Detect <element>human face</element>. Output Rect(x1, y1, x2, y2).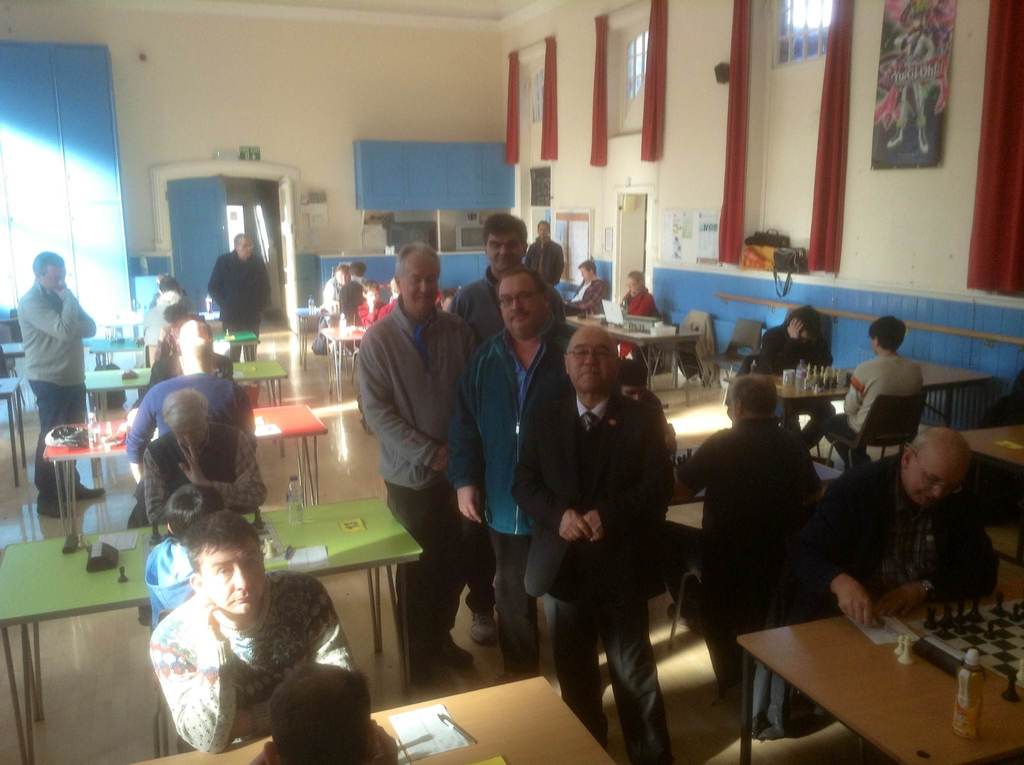
Rect(902, 456, 972, 507).
